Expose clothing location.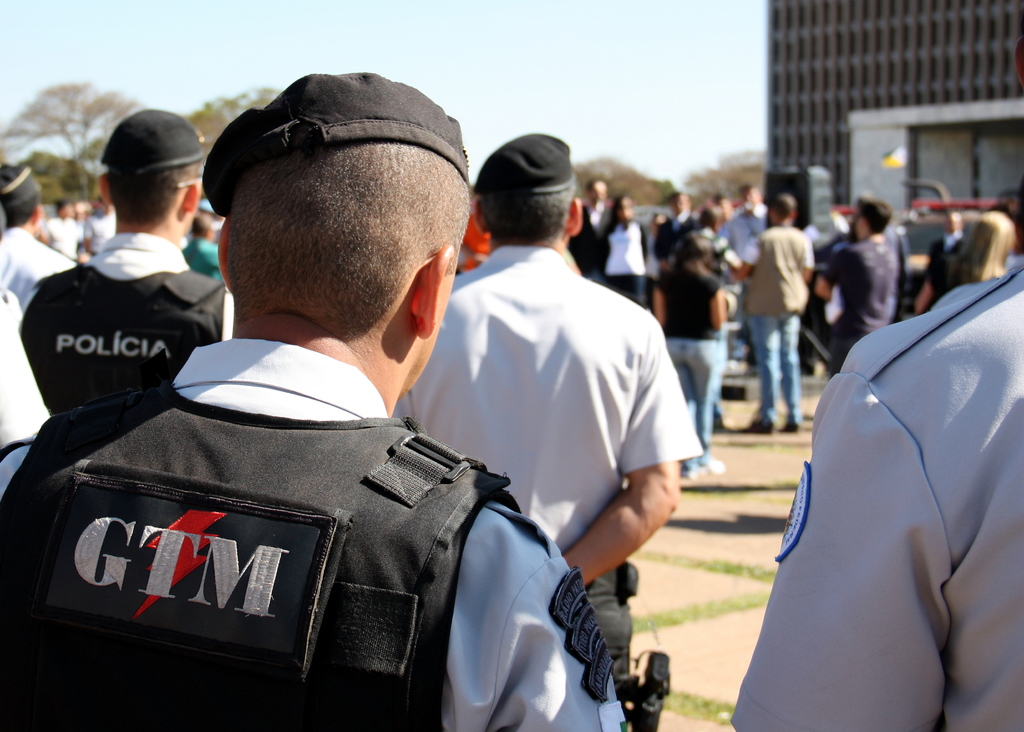
Exposed at locate(0, 339, 632, 731).
